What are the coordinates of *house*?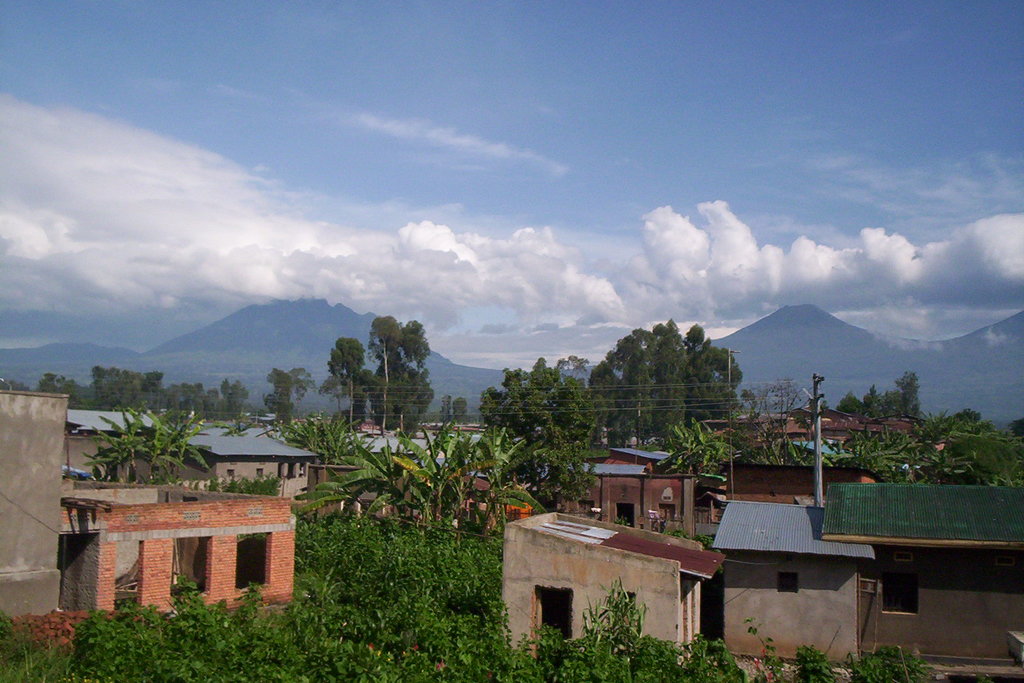
rect(356, 423, 493, 475).
